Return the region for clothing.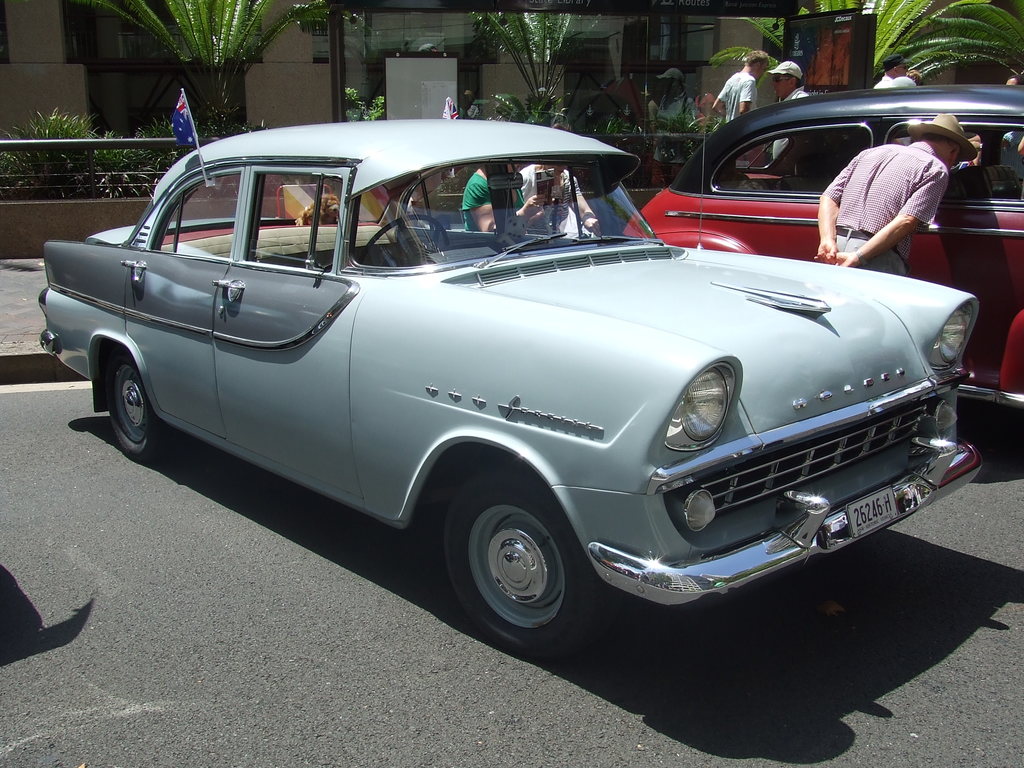
Rect(821, 122, 972, 280).
